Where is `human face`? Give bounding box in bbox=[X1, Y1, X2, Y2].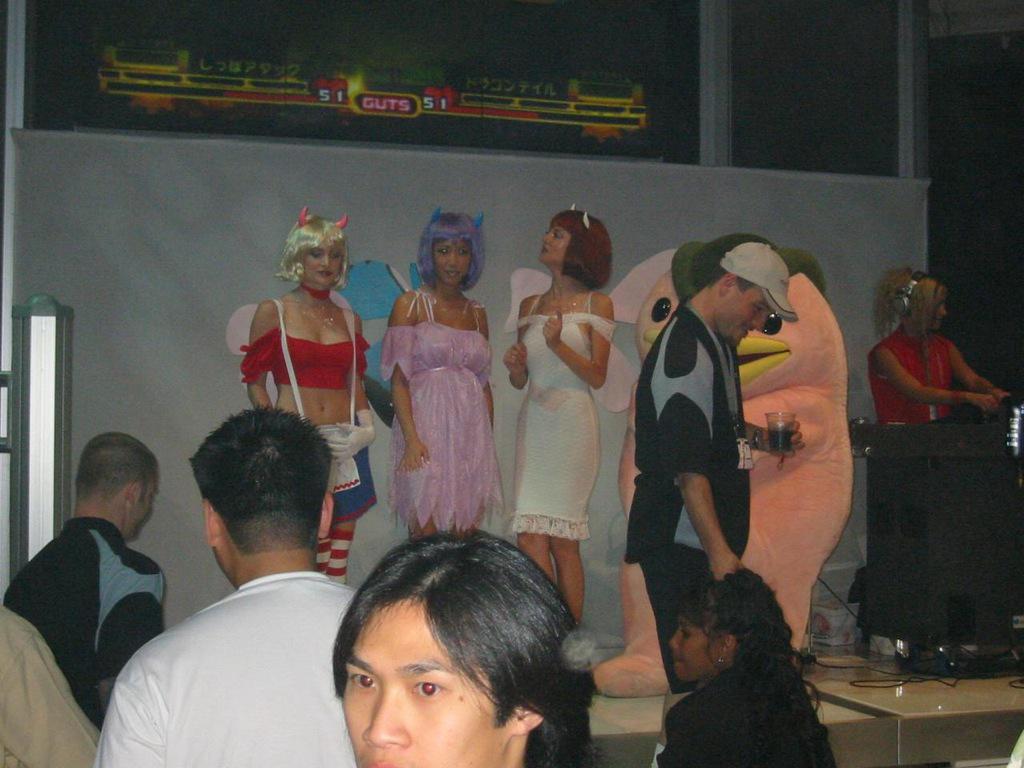
bbox=[727, 284, 767, 338].
